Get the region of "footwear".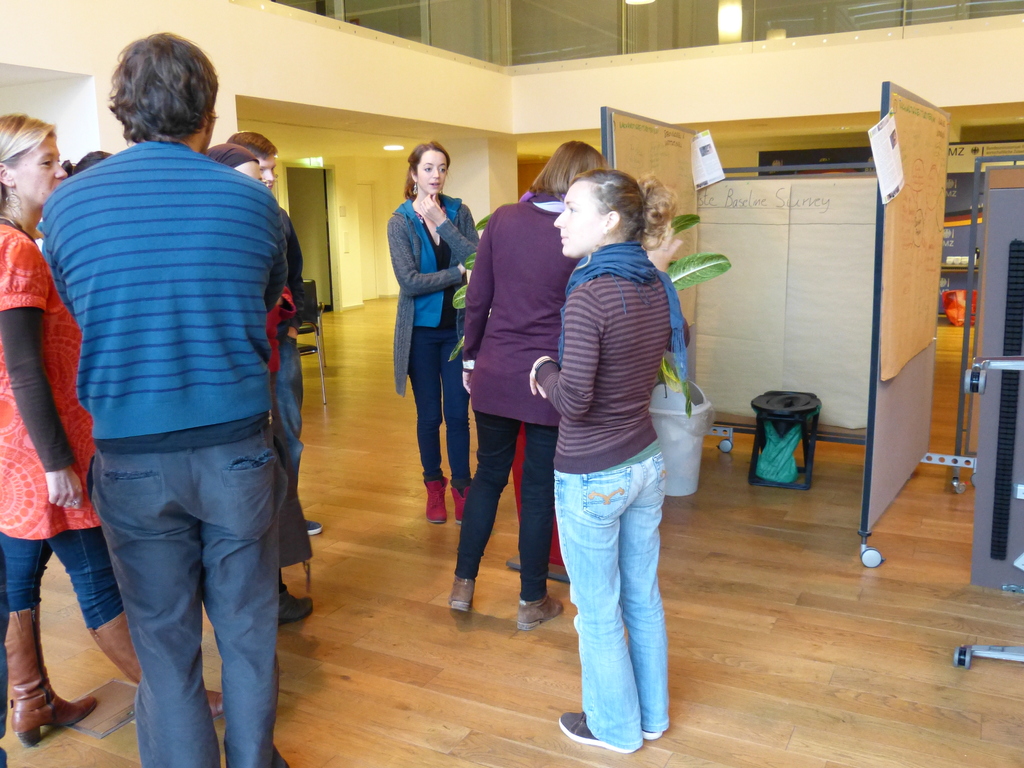
{"left": 452, "top": 484, "right": 470, "bottom": 522}.
